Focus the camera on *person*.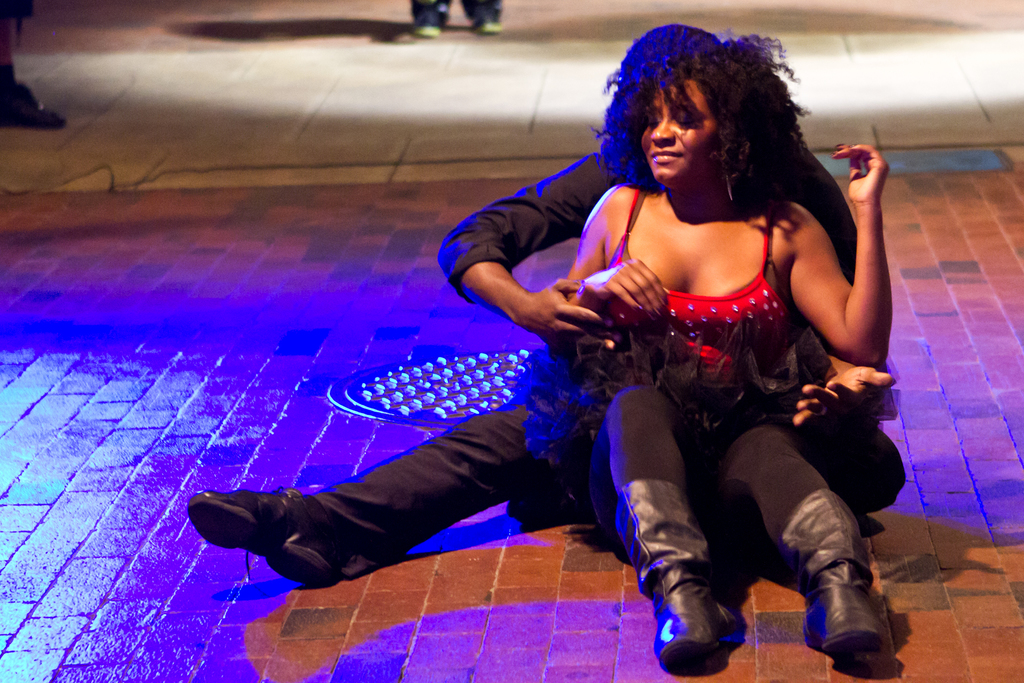
Focus region: [left=573, top=25, right=891, bottom=662].
